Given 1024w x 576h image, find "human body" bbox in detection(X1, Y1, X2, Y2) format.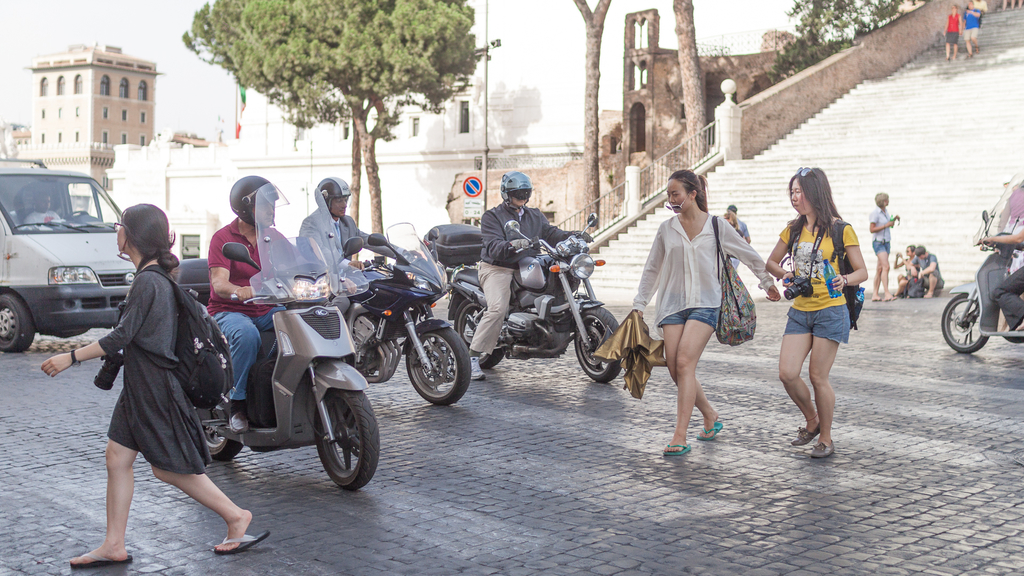
detection(940, 12, 963, 60).
